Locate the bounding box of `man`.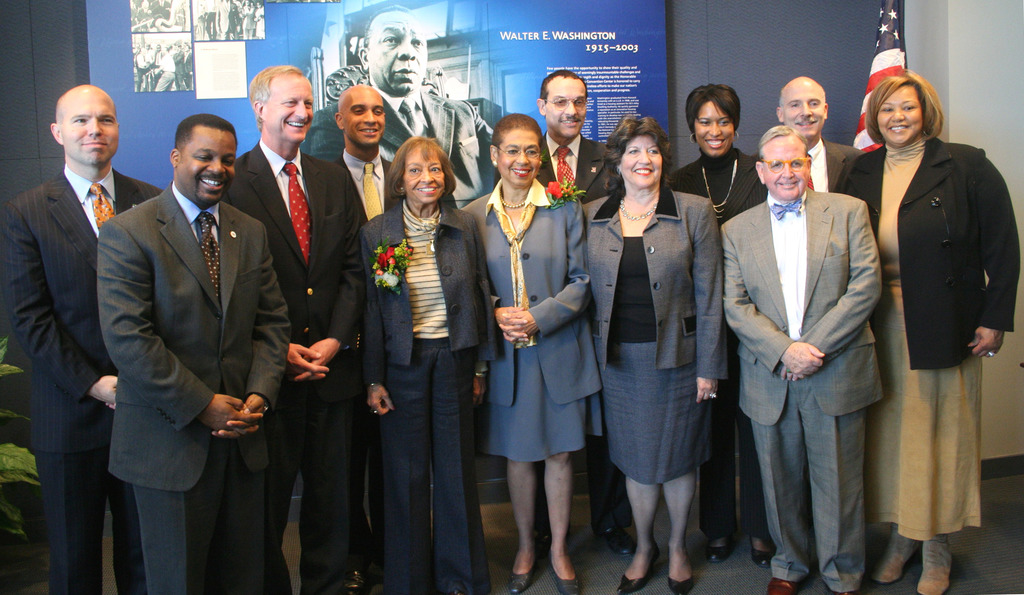
Bounding box: [230, 58, 372, 594].
